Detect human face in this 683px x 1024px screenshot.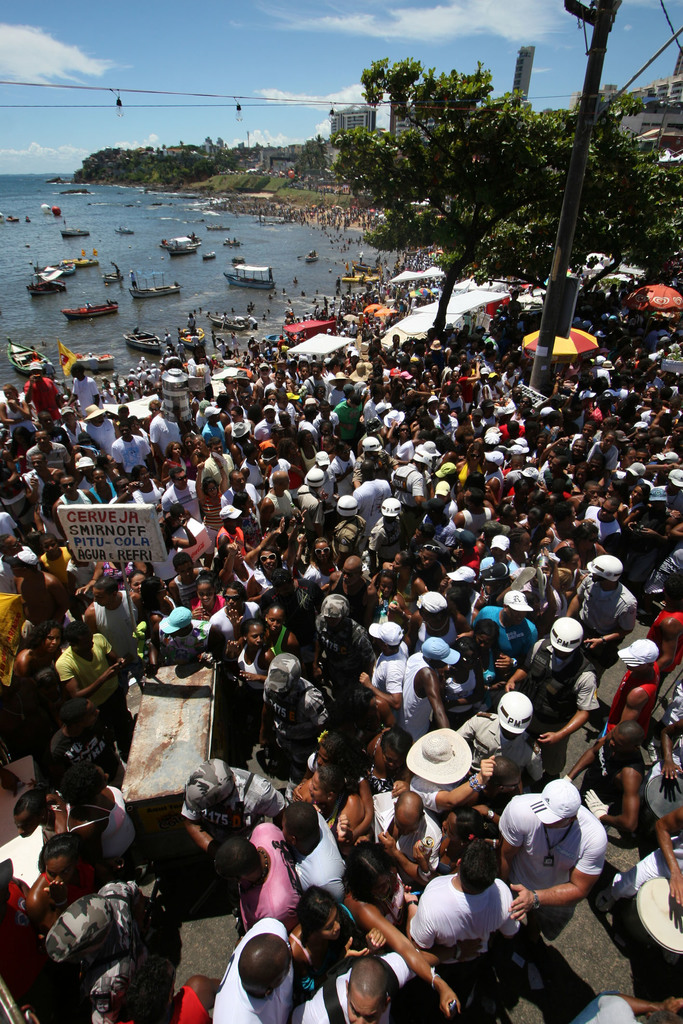
Detection: 490,375,496,387.
